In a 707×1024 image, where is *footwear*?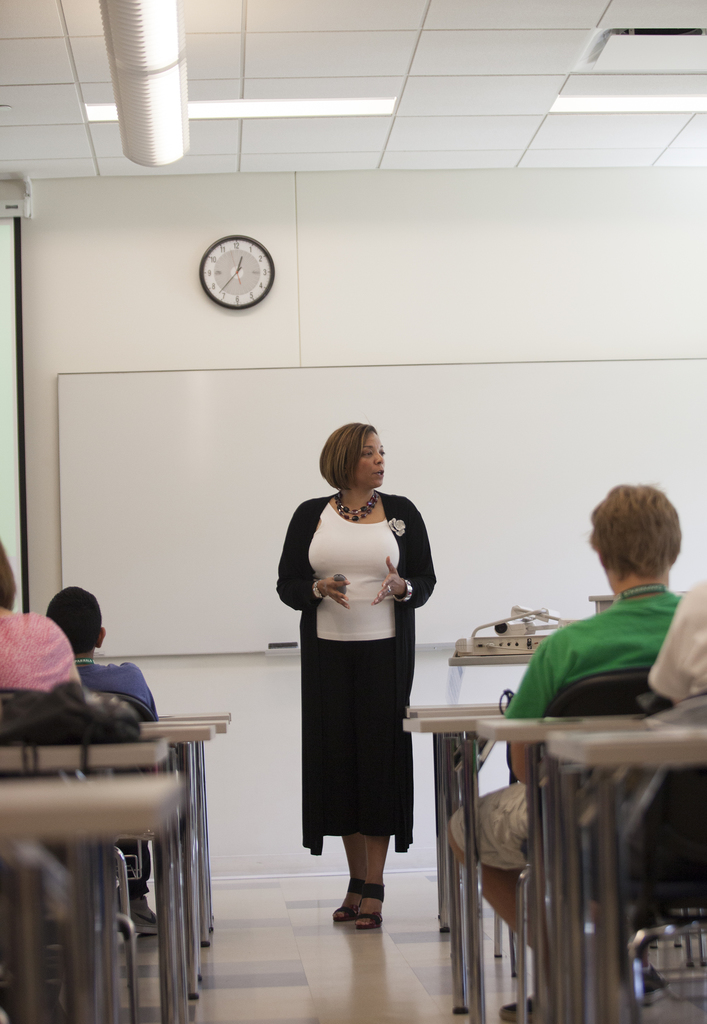
<bbox>136, 883, 168, 934</bbox>.
